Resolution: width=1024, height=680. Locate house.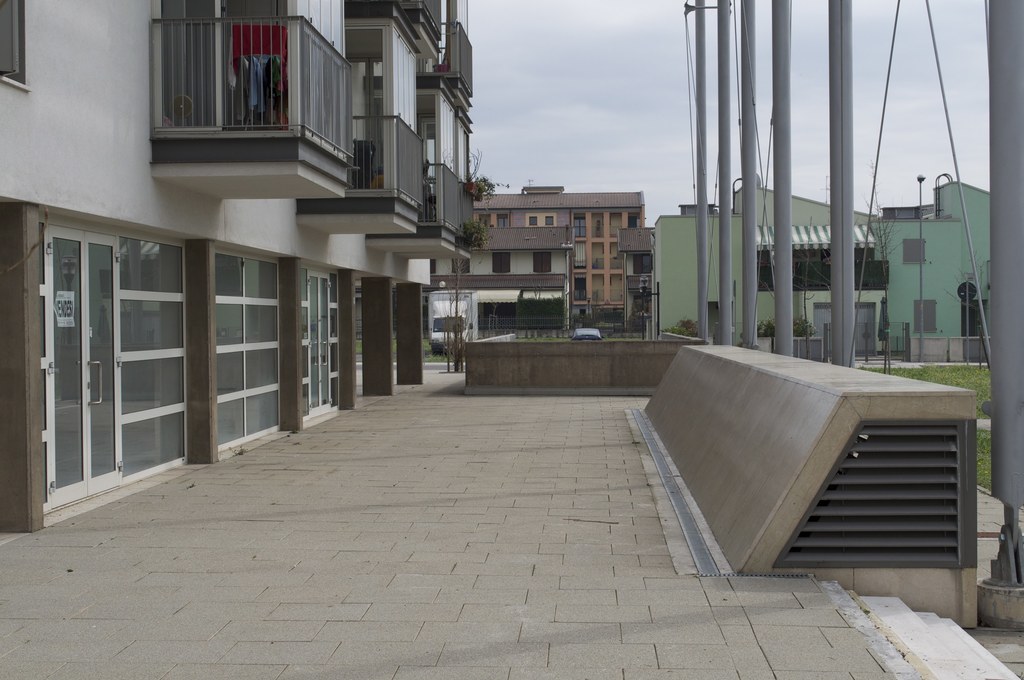
[889,179,996,349].
